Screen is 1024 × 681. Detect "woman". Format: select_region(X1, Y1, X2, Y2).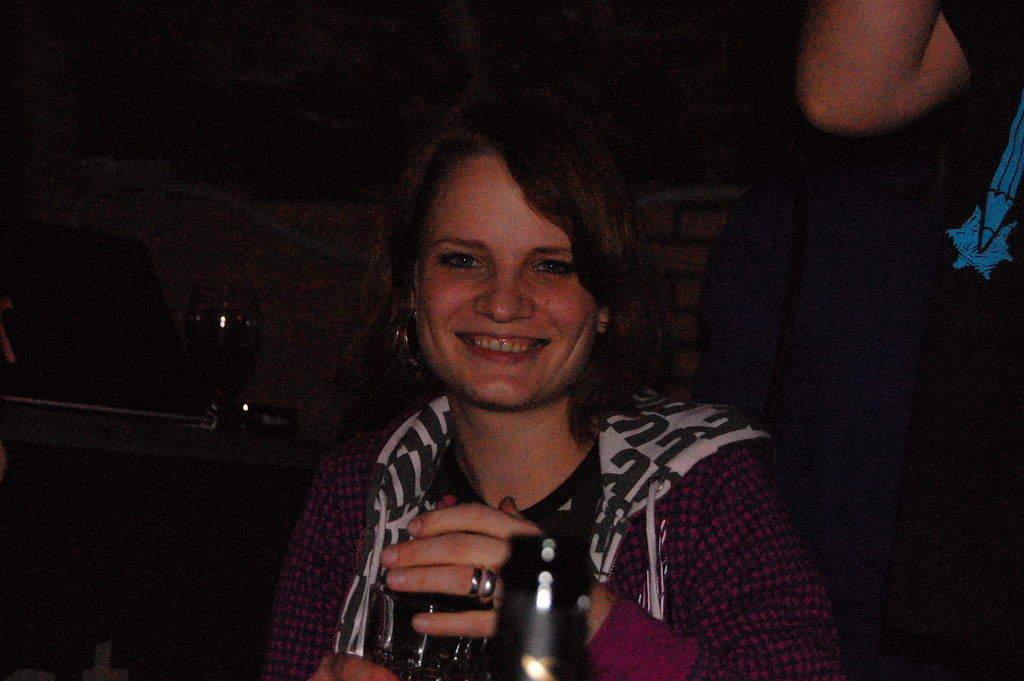
select_region(245, 121, 851, 680).
